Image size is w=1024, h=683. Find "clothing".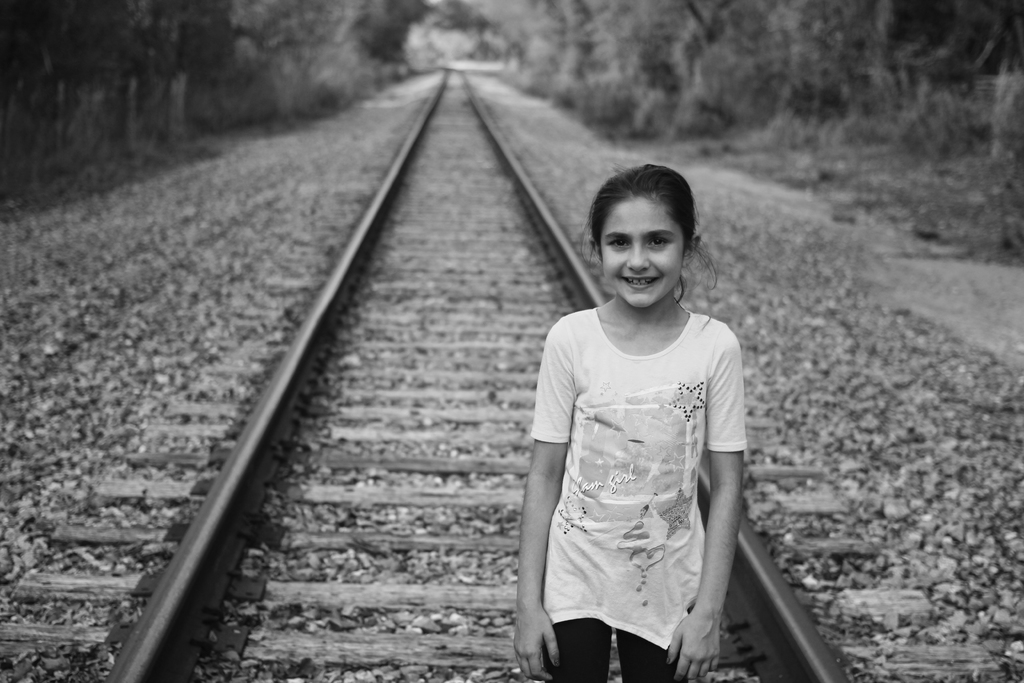
select_region(530, 305, 751, 682).
